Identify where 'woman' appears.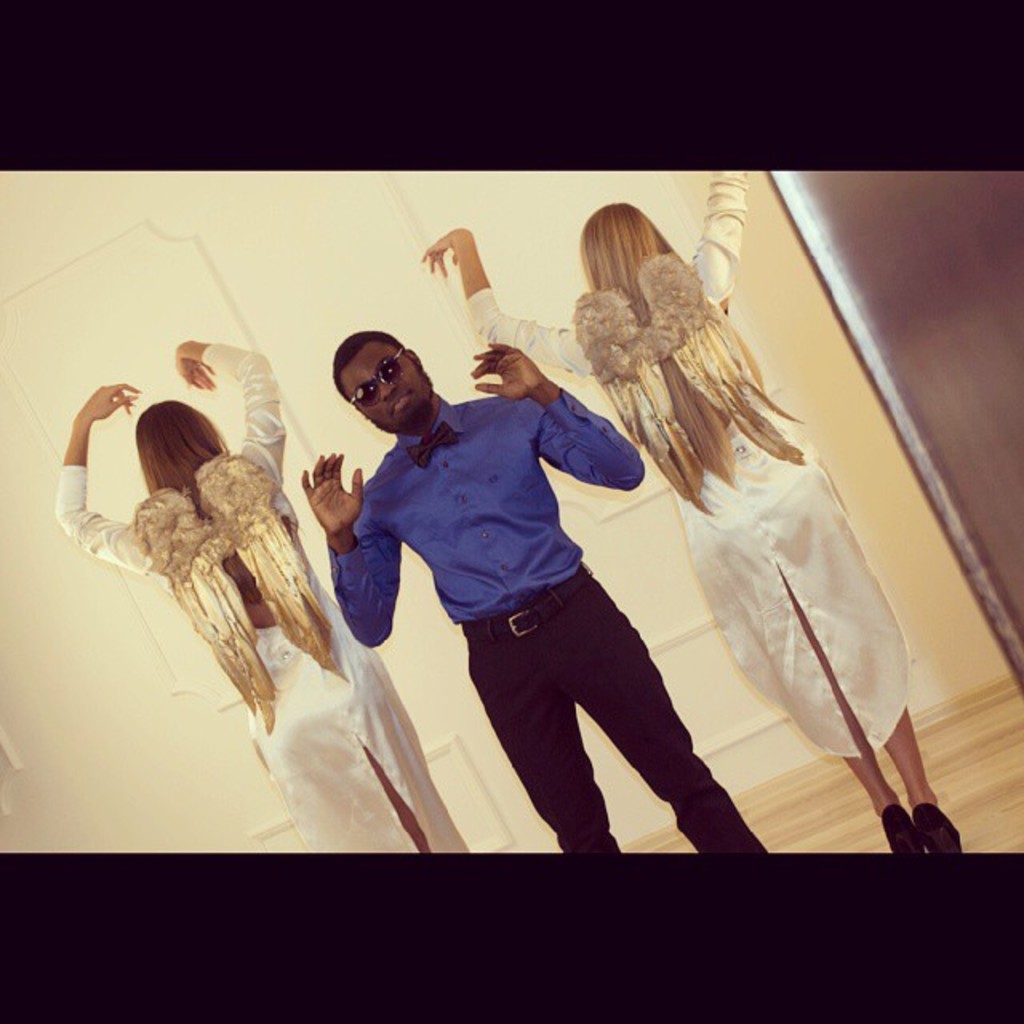
Appears at pyautogui.locateOnScreen(56, 334, 478, 877).
